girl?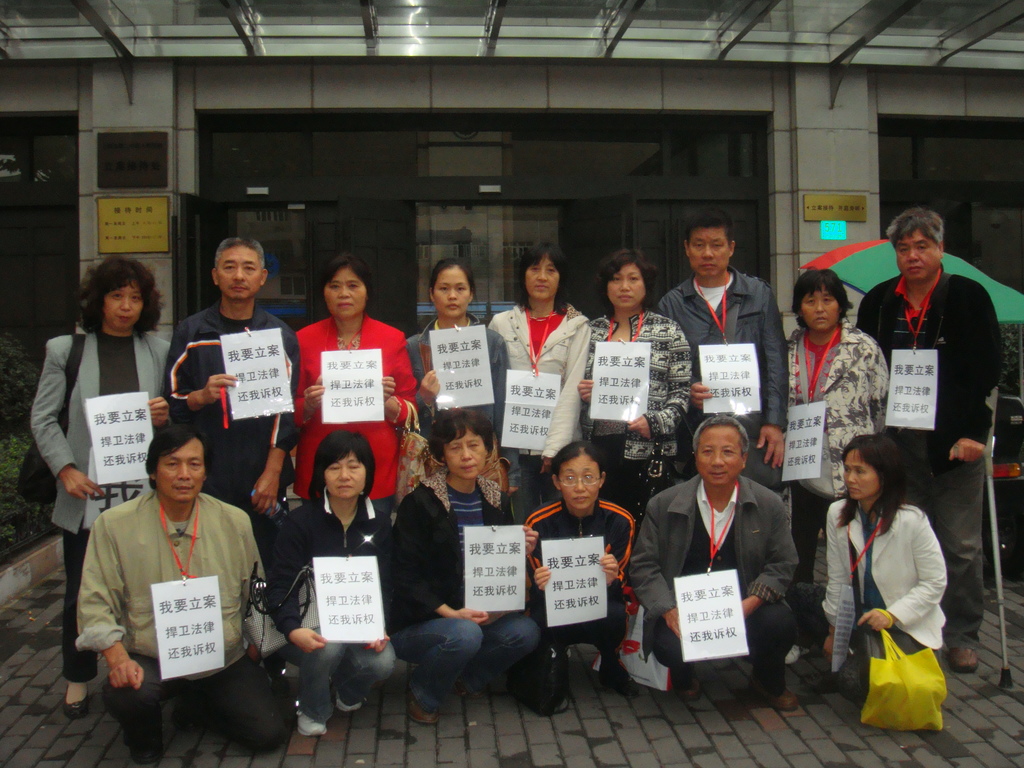
BBox(395, 260, 537, 506)
